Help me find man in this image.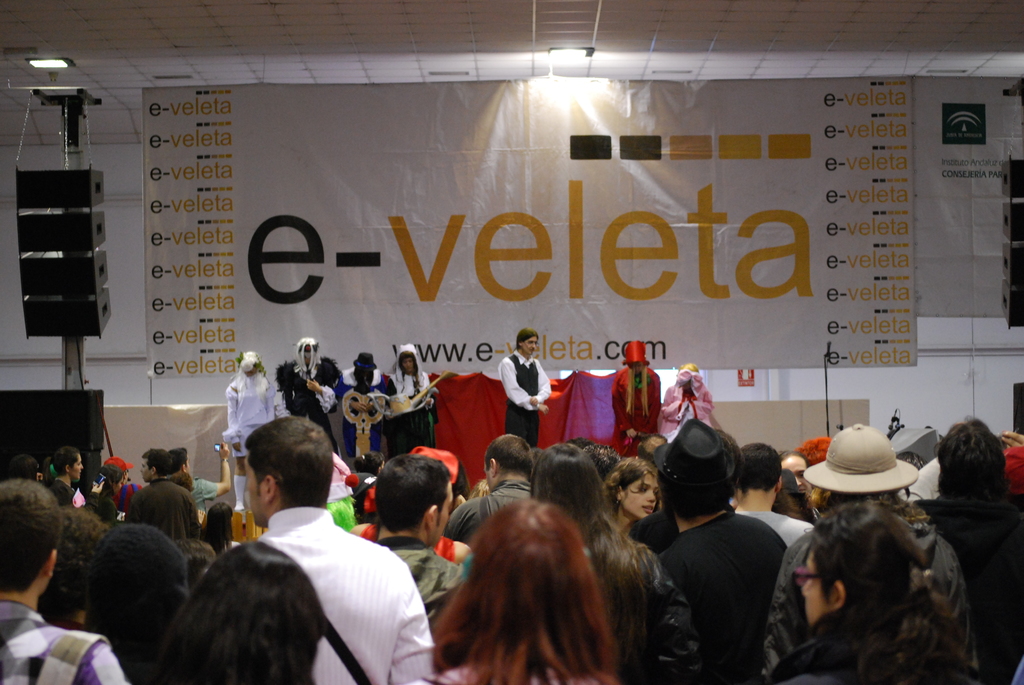
Found it: rect(626, 429, 745, 556).
